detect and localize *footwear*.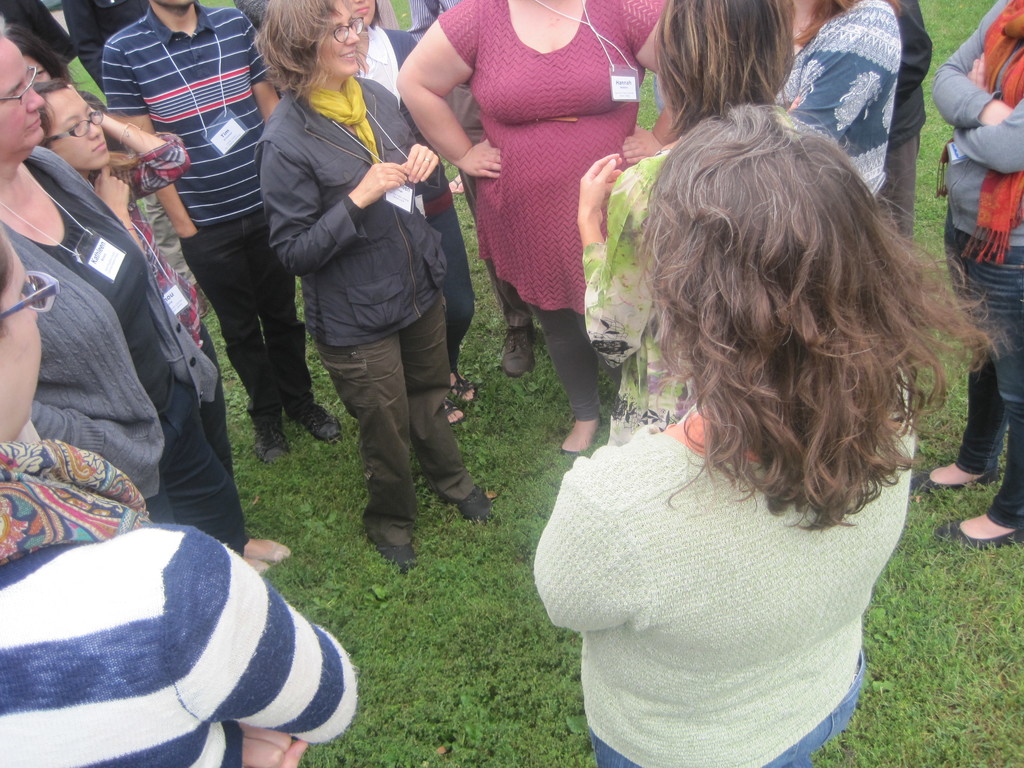
Localized at 497/323/535/377.
